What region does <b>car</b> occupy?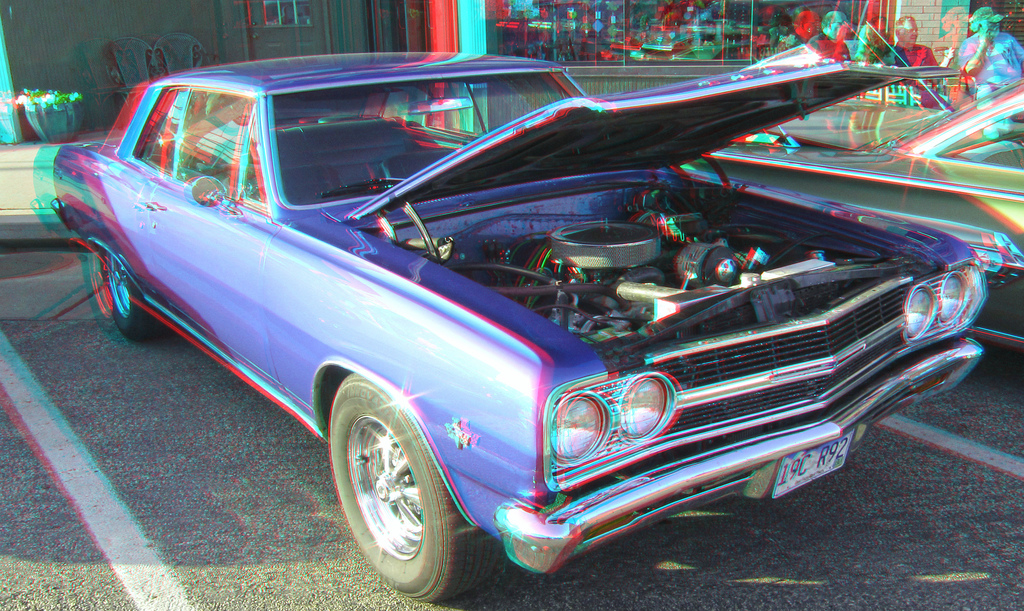
detection(687, 83, 1023, 354).
